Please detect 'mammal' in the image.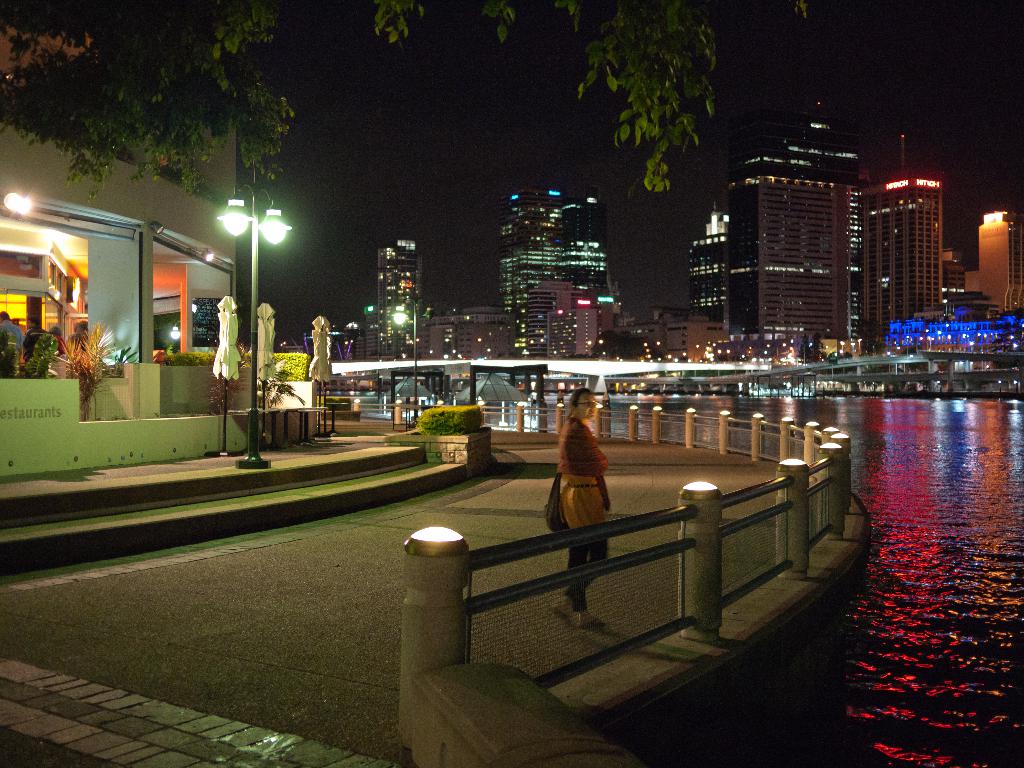
<box>67,319,88,361</box>.
